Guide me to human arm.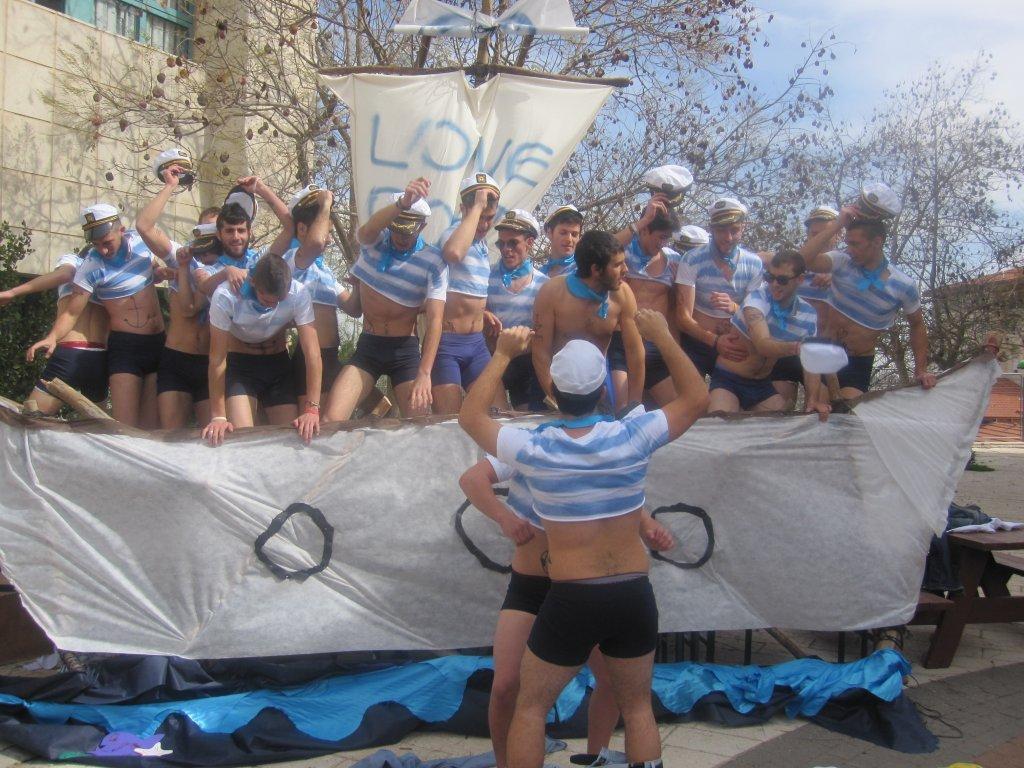
Guidance: region(0, 253, 82, 301).
